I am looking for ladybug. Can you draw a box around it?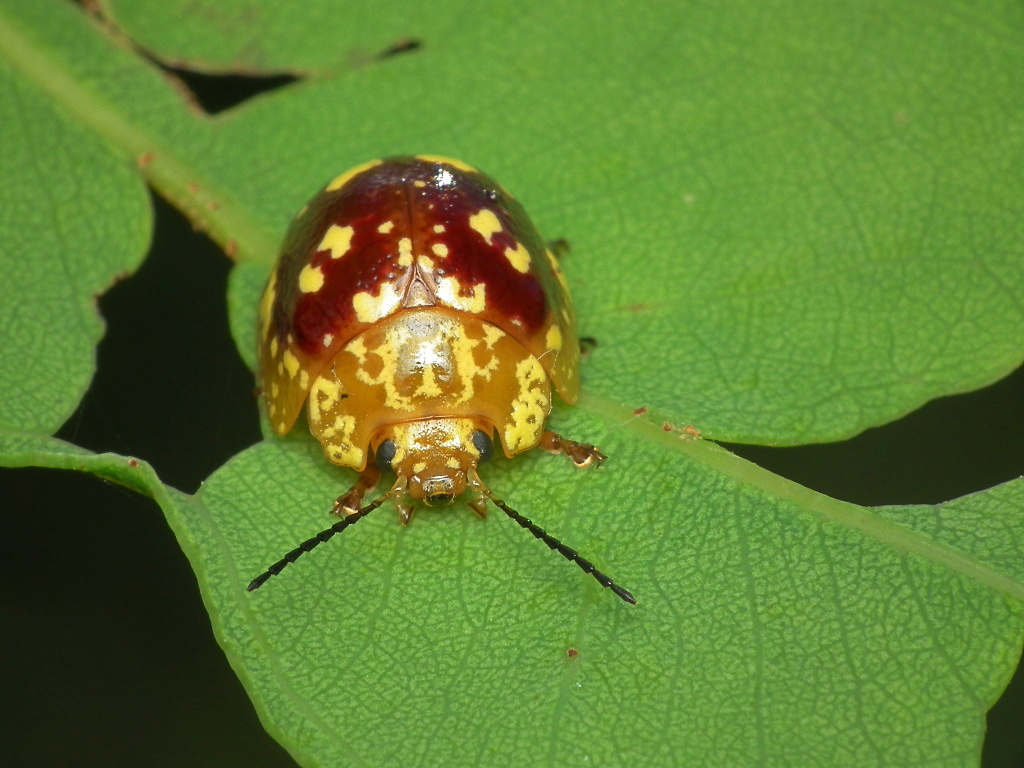
Sure, the bounding box is box(249, 148, 645, 623).
